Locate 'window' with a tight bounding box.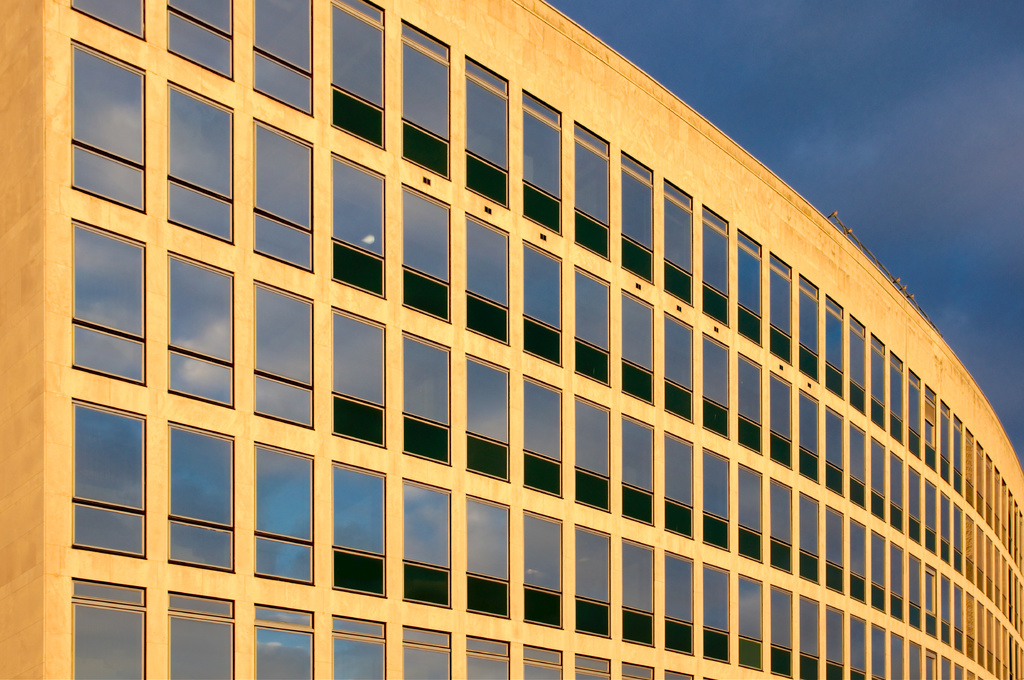
crop(769, 368, 791, 468).
